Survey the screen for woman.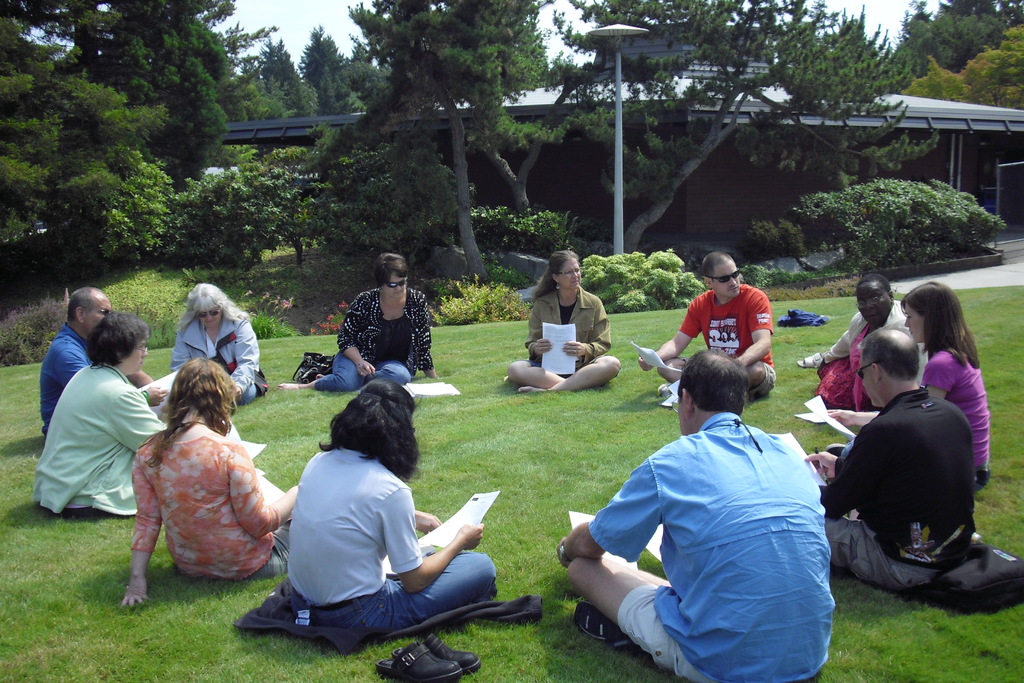
Survey found: <bbox>114, 352, 305, 611</bbox>.
